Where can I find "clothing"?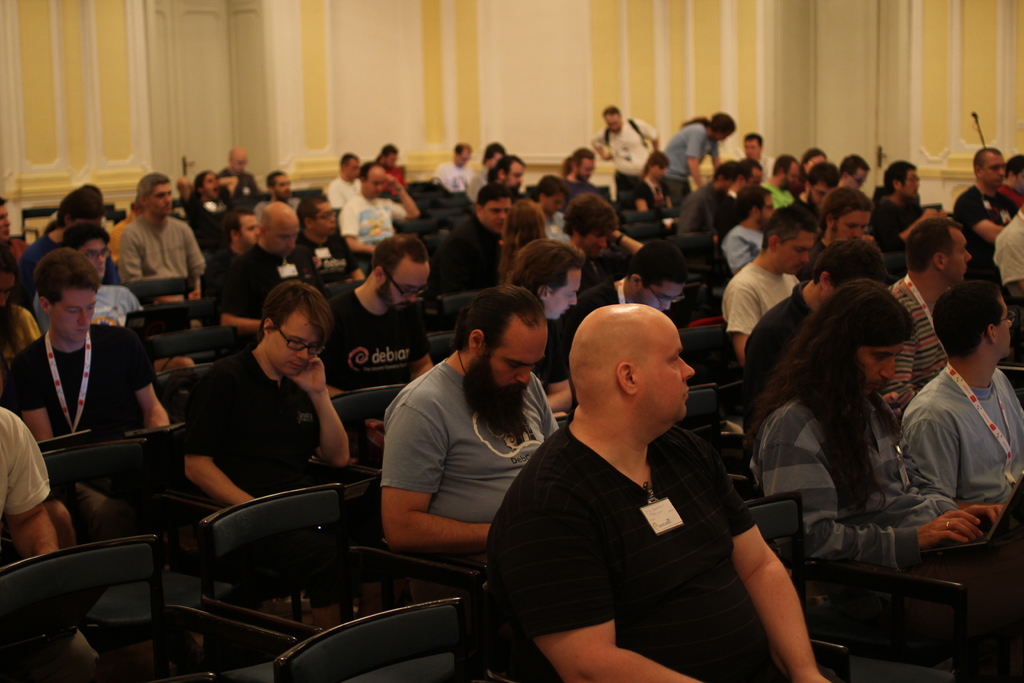
You can find it at box(111, 217, 205, 279).
